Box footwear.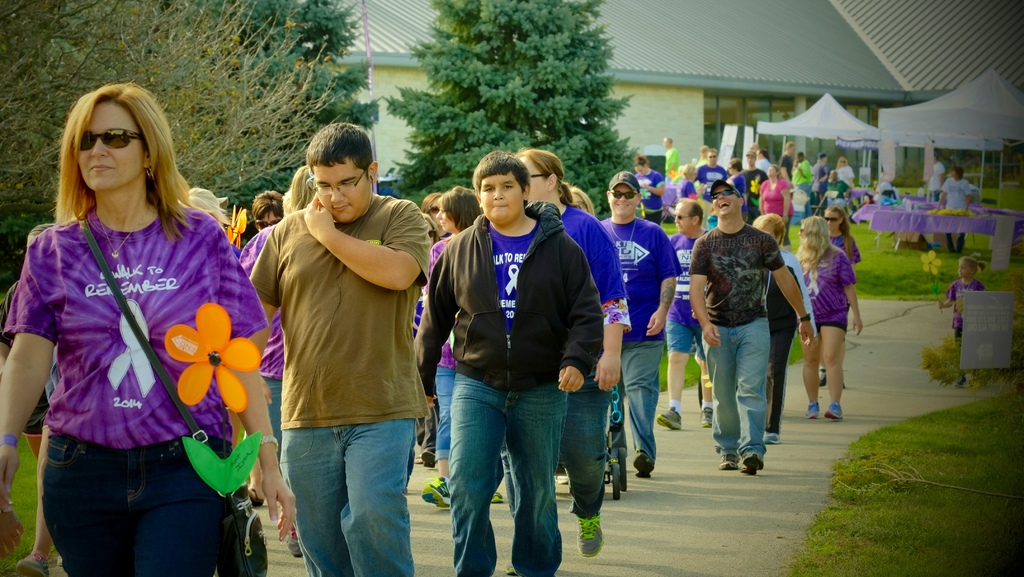
(699, 403, 712, 428).
